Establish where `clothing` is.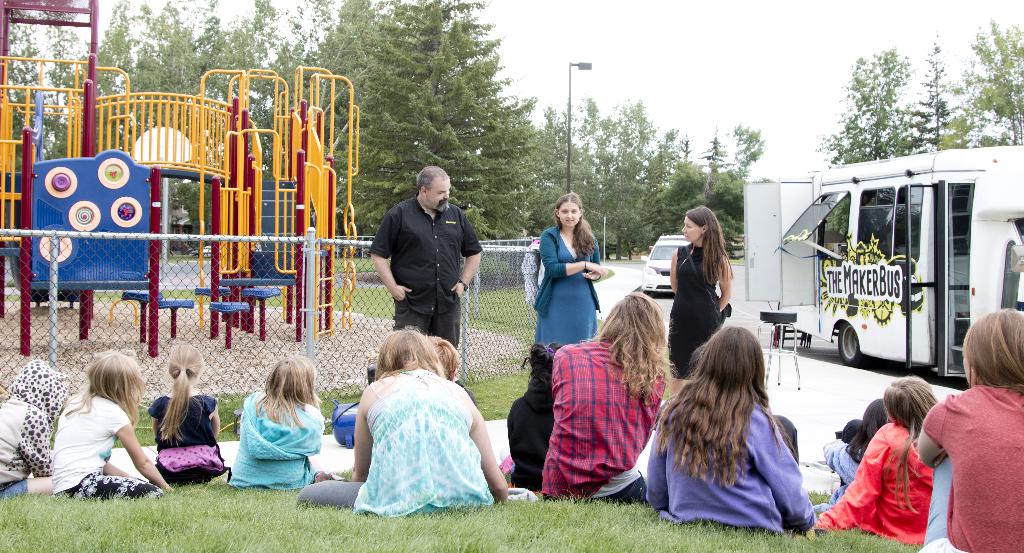
Established at [924,387,1023,552].
